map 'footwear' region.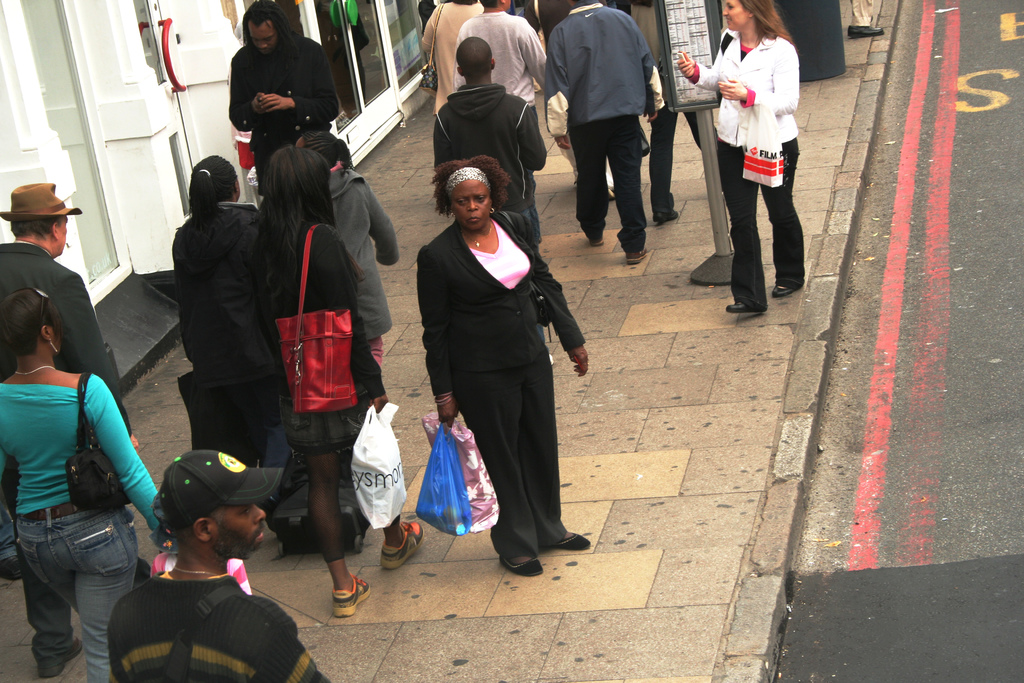
Mapped to box(332, 579, 371, 623).
